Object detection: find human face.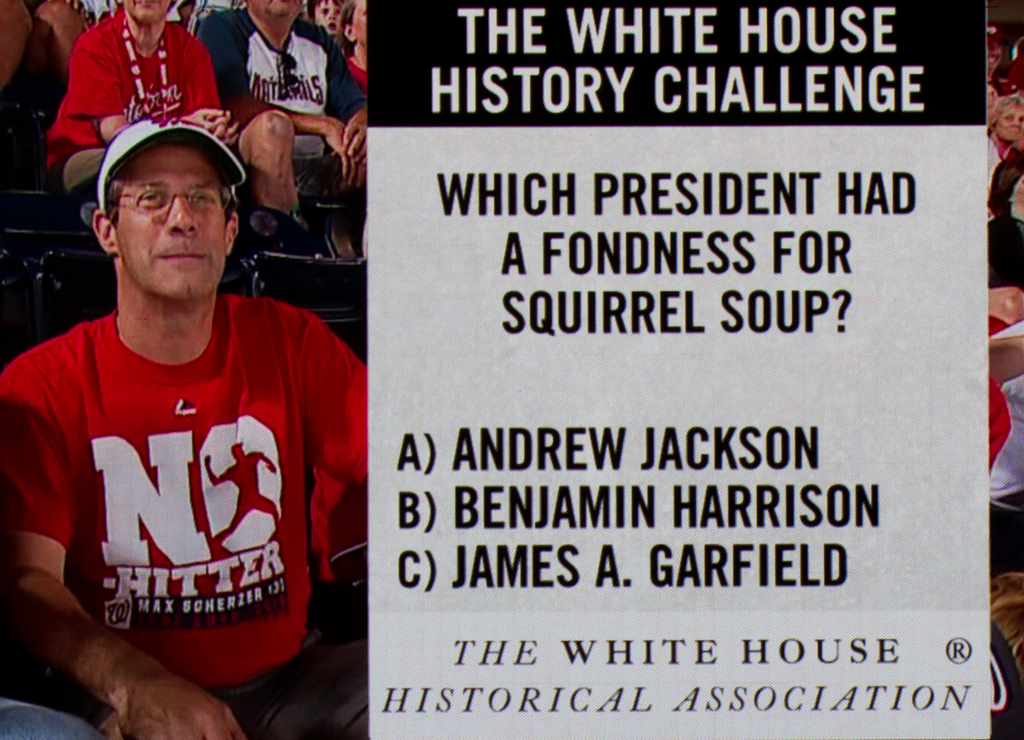
[left=995, top=104, right=1023, bottom=148].
